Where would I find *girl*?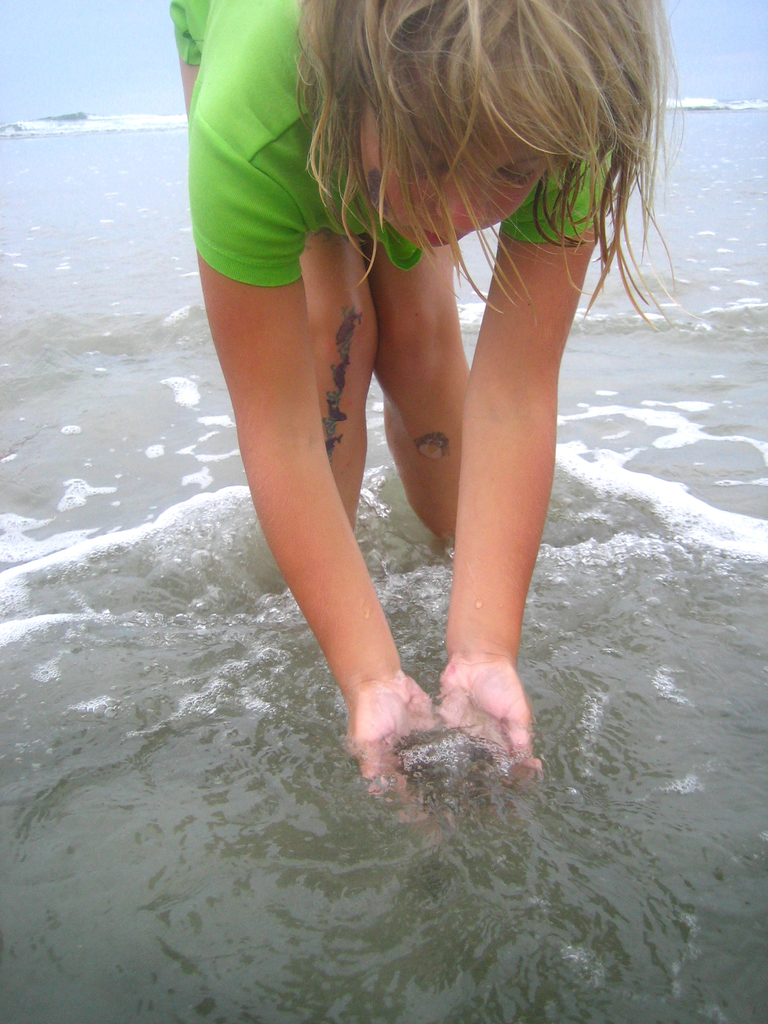
At x1=168 y1=0 x2=671 y2=817.
